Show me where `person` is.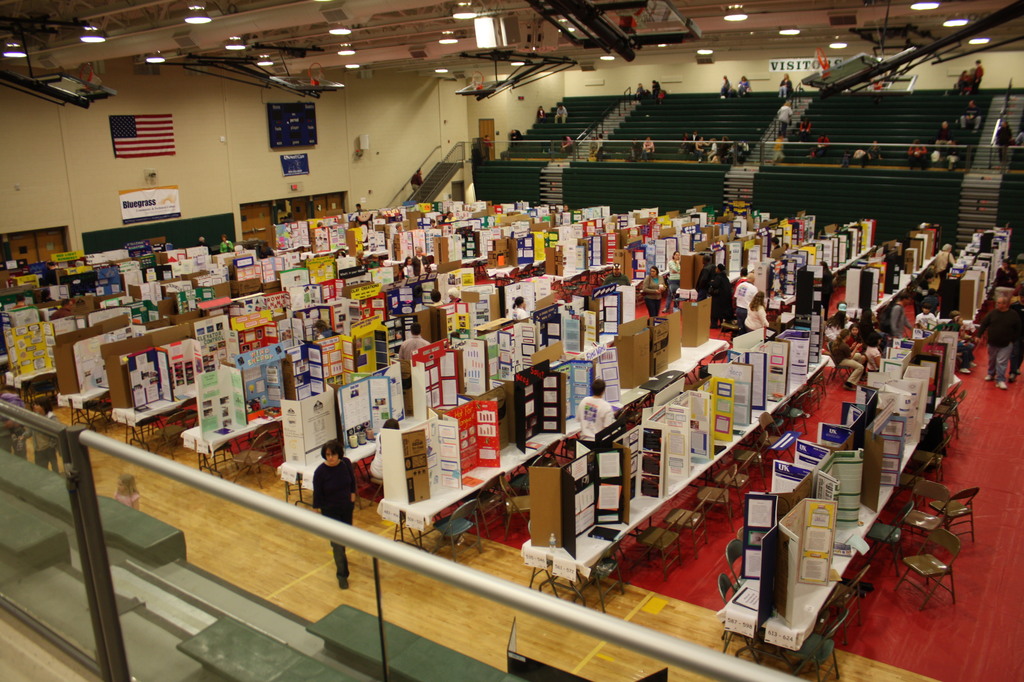
`person` is at bbox=(370, 414, 399, 478).
